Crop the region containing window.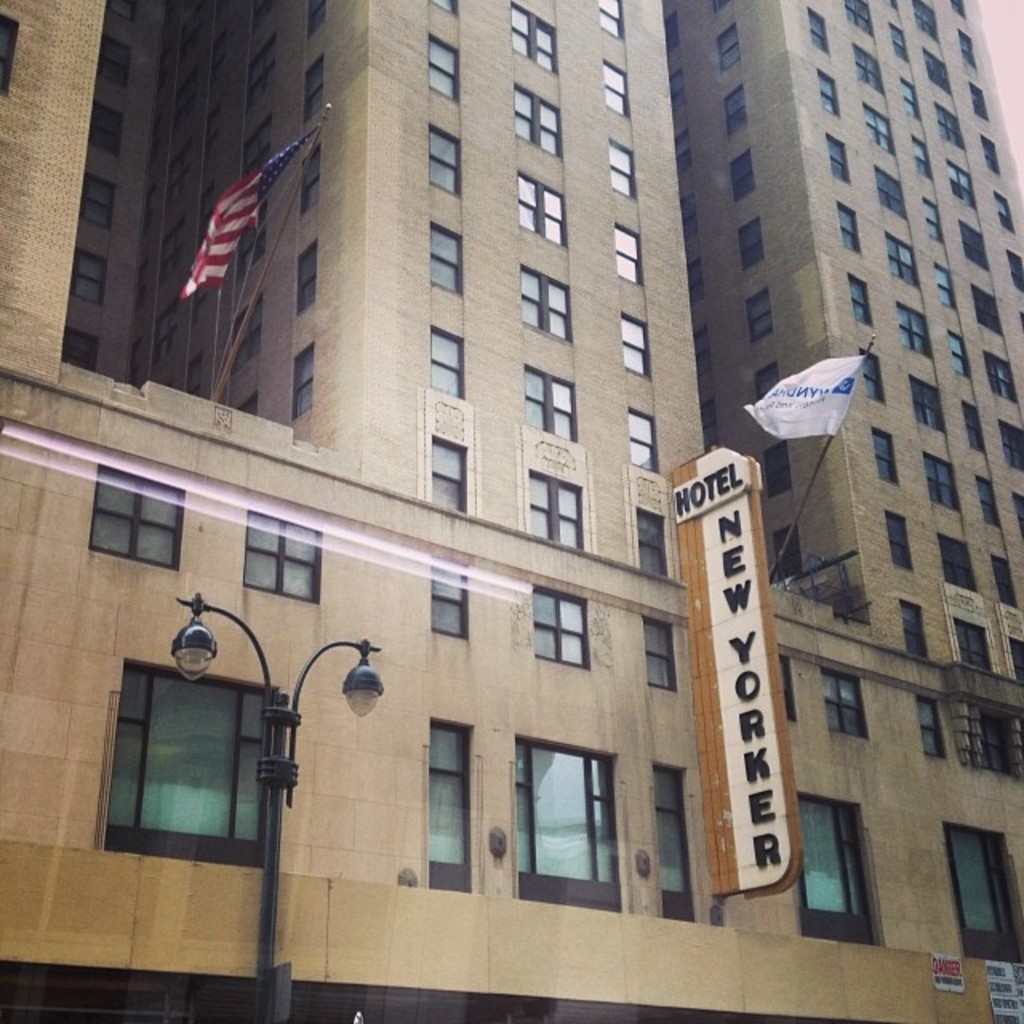
Crop region: [238, 118, 264, 178].
